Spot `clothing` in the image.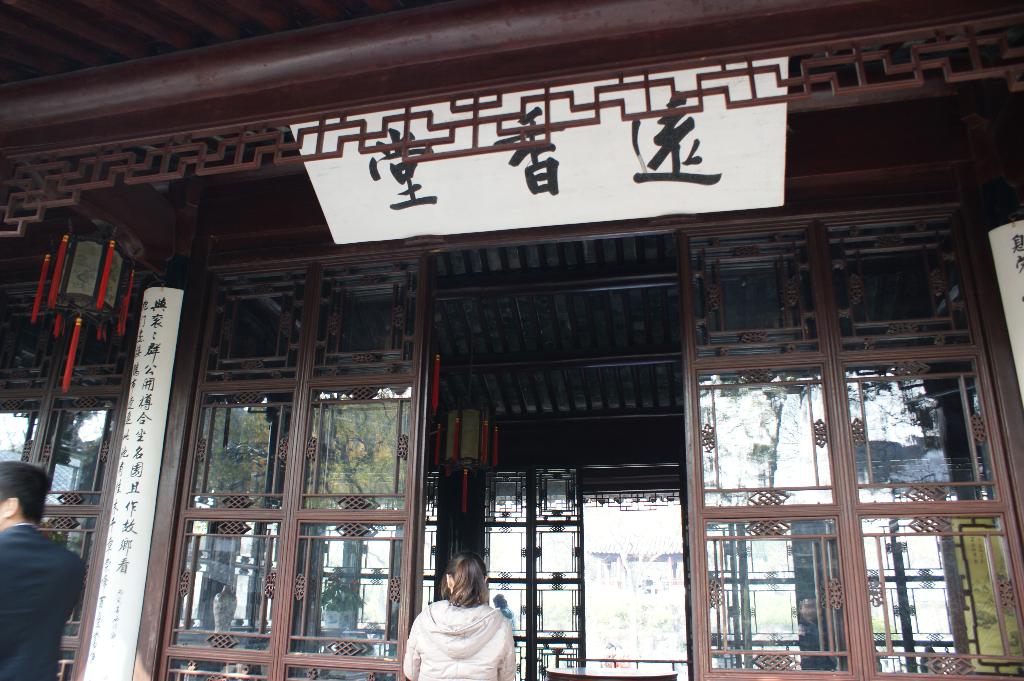
`clothing` found at {"x1": 401, "y1": 593, "x2": 518, "y2": 672}.
